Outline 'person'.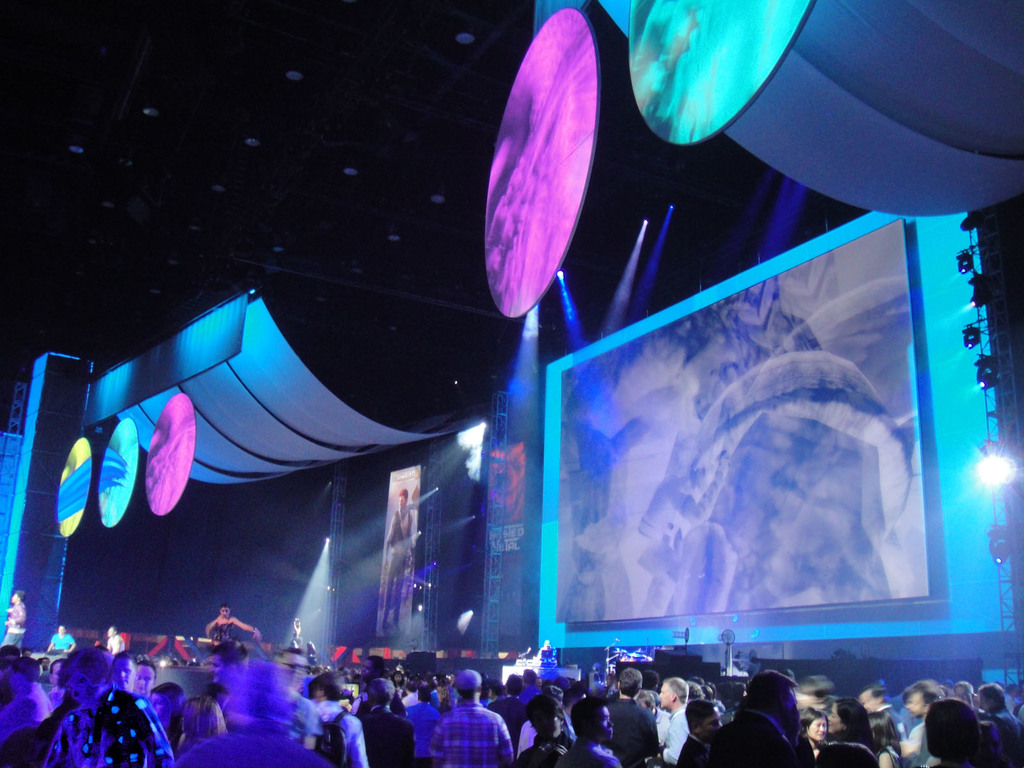
Outline: 356,674,411,765.
